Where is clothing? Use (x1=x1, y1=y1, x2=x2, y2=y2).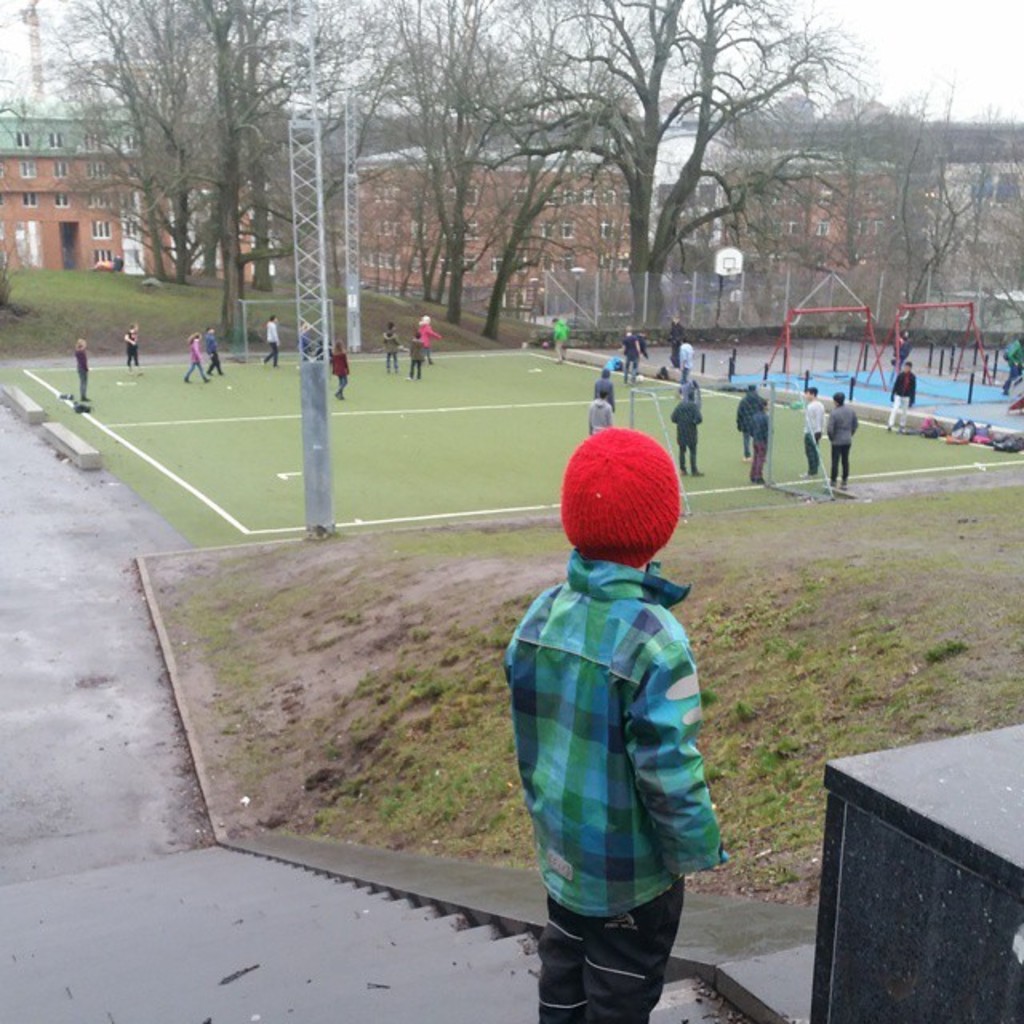
(x1=205, y1=334, x2=221, y2=374).
